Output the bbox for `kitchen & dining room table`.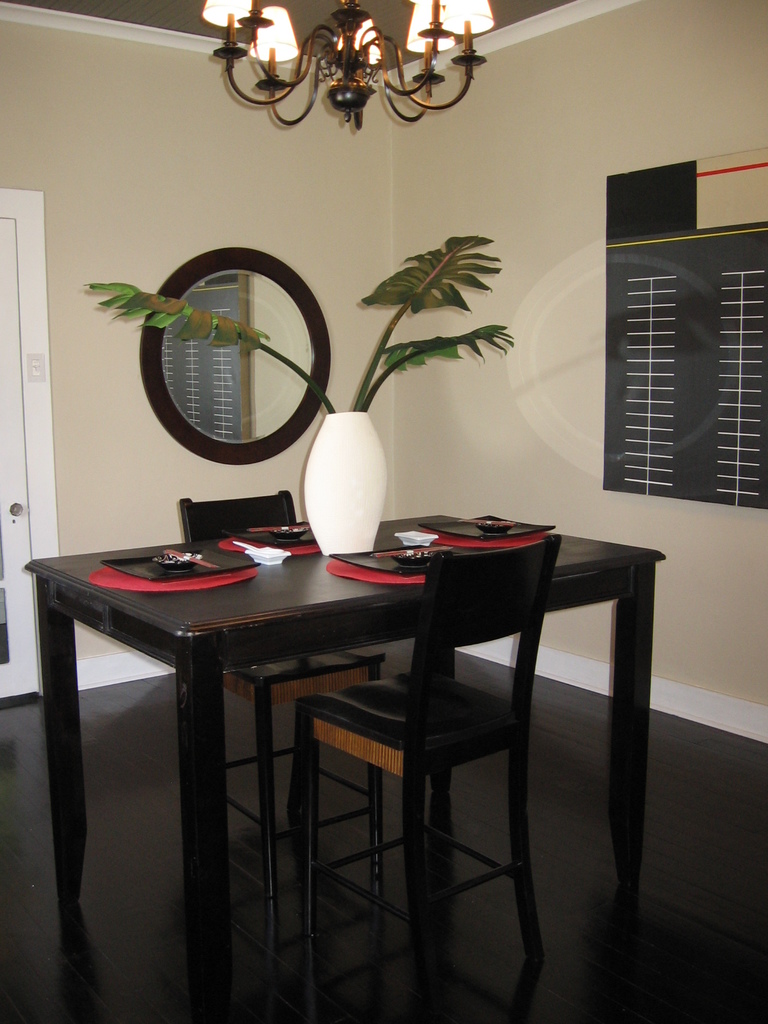
x1=22, y1=504, x2=666, y2=969.
